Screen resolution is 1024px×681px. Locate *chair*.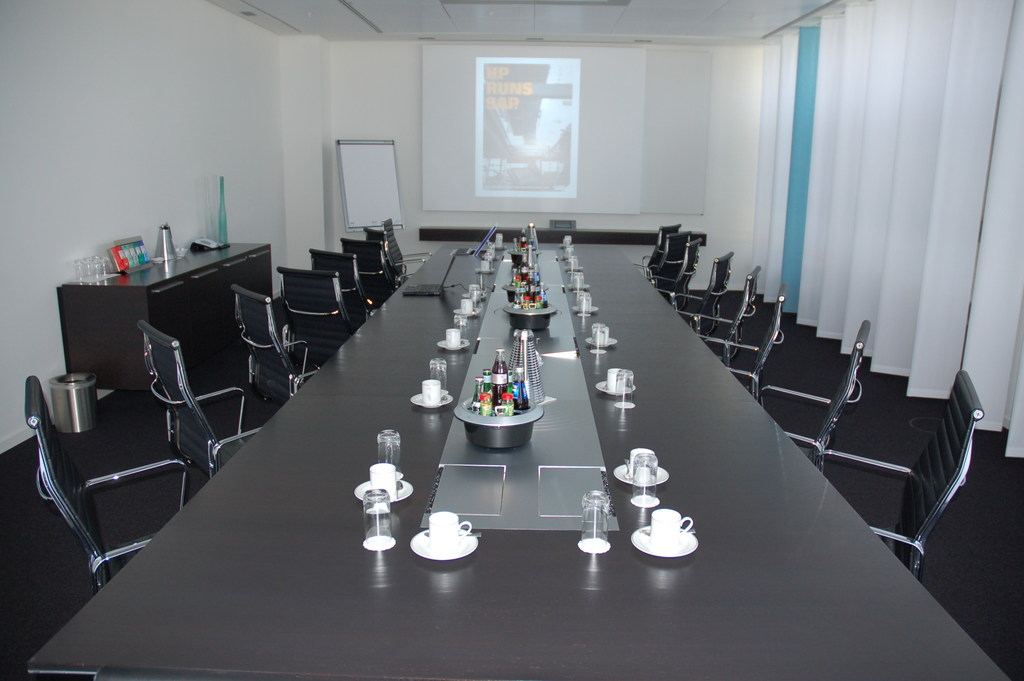
select_region(636, 229, 692, 301).
